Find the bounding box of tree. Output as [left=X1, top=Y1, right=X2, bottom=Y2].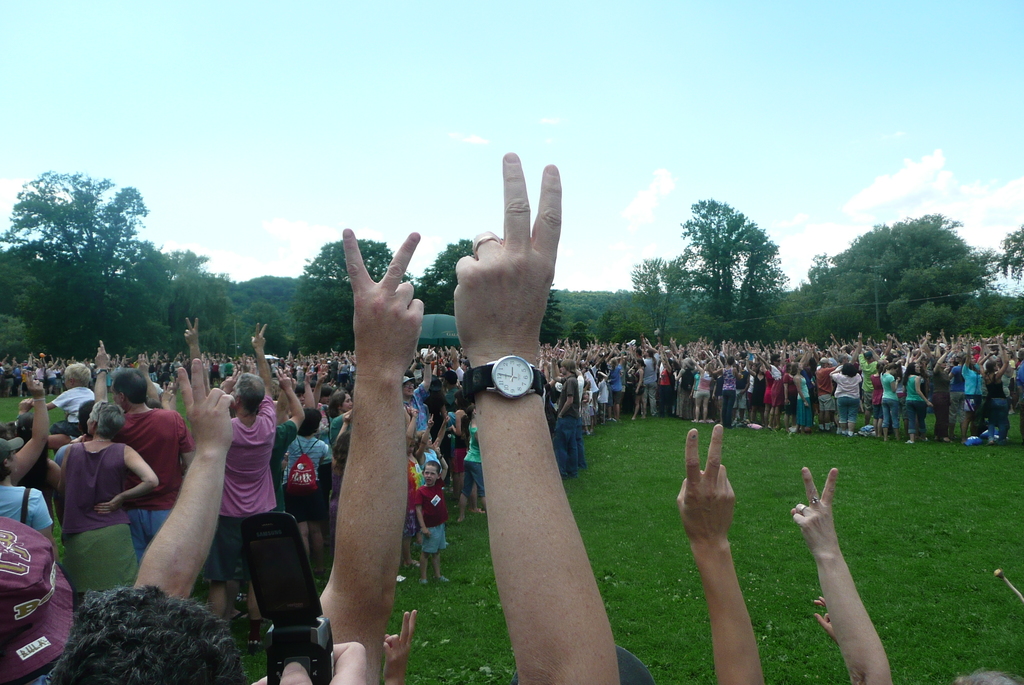
[left=0, top=168, right=145, bottom=341].
